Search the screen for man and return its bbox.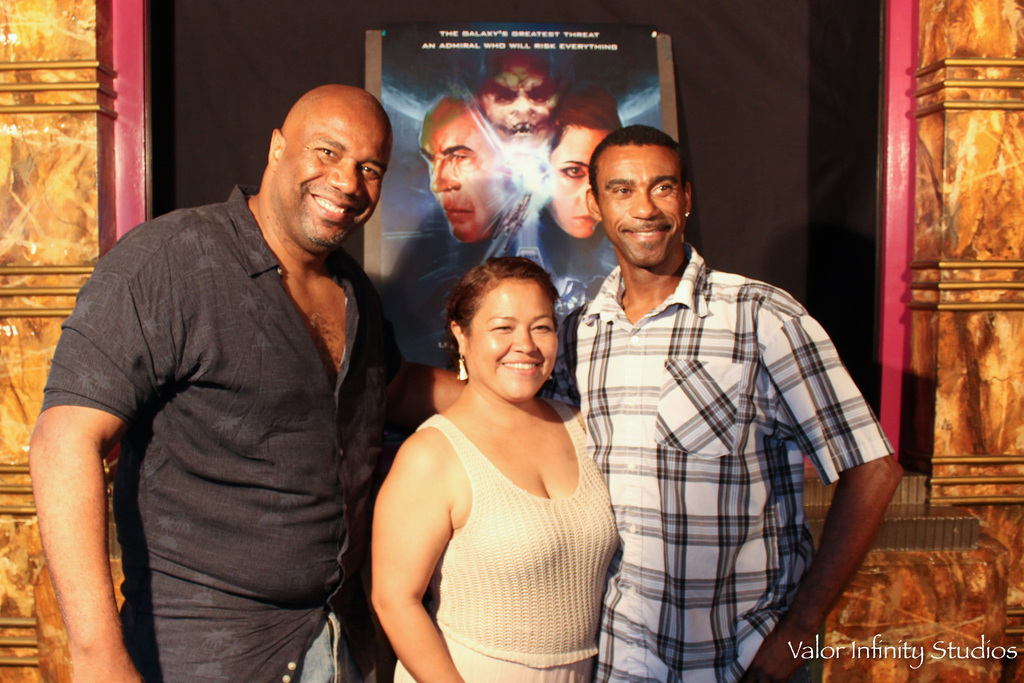
Found: crop(561, 106, 884, 664).
